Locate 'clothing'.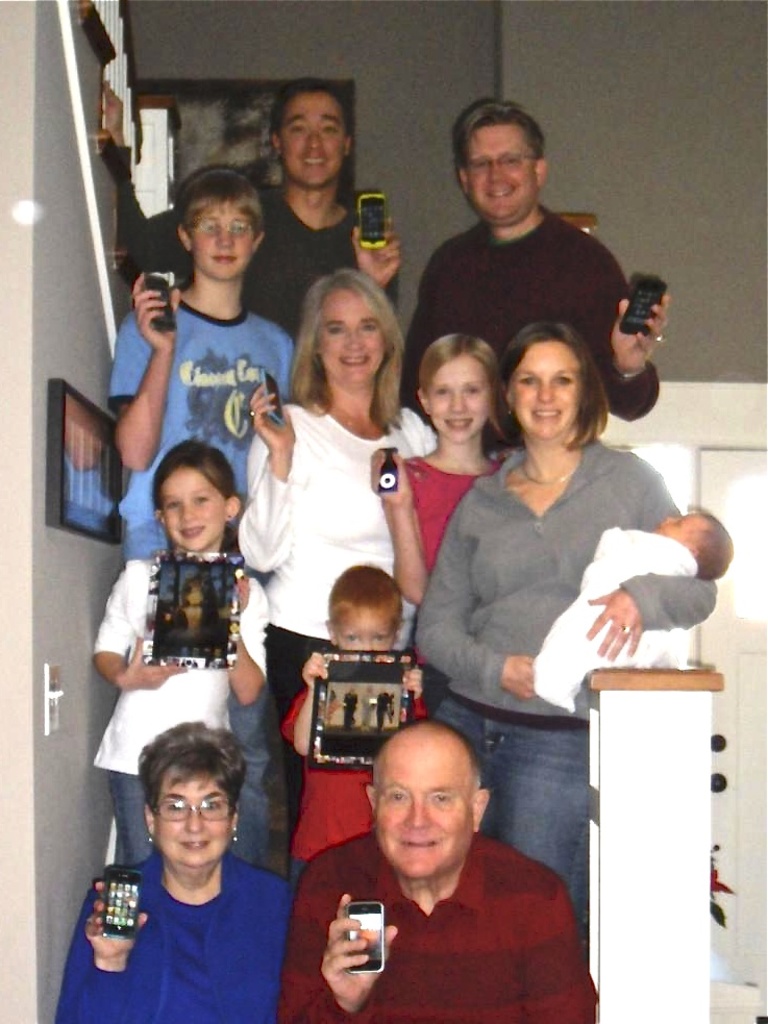
Bounding box: bbox=(86, 552, 270, 865).
